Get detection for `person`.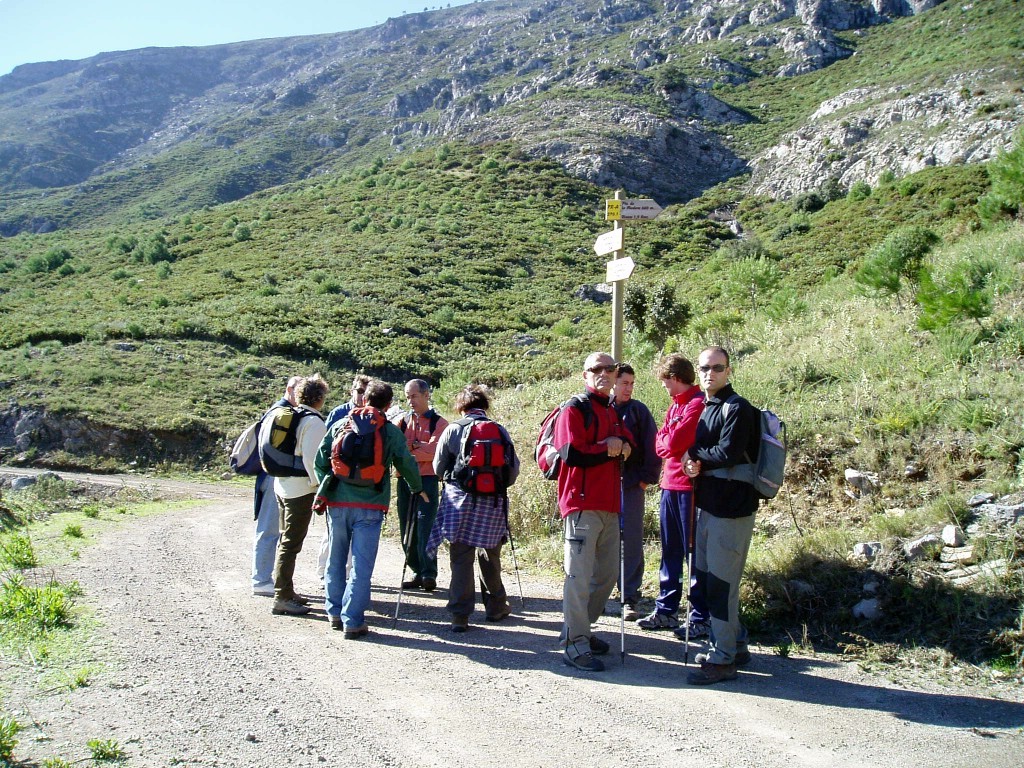
Detection: pyautogui.locateOnScreen(680, 345, 787, 687).
